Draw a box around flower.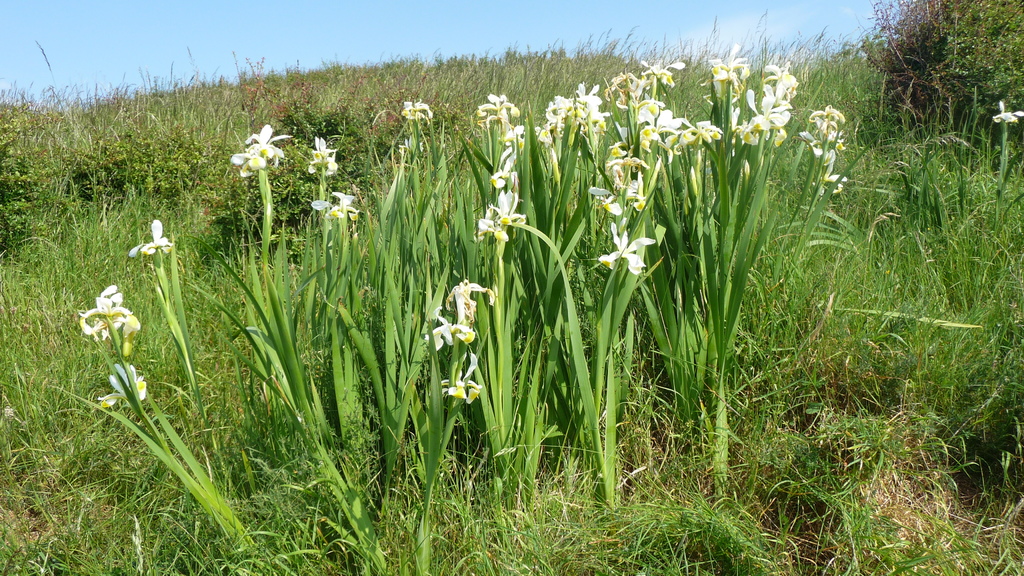
<region>234, 124, 294, 172</region>.
